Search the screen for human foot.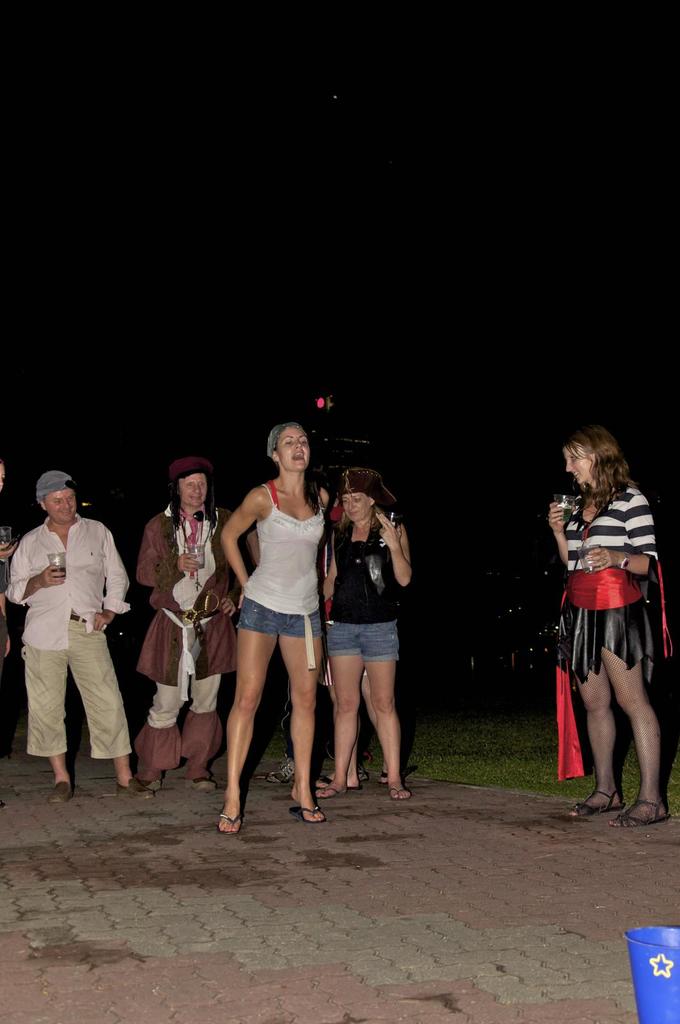
Found at (left=327, top=774, right=358, bottom=791).
